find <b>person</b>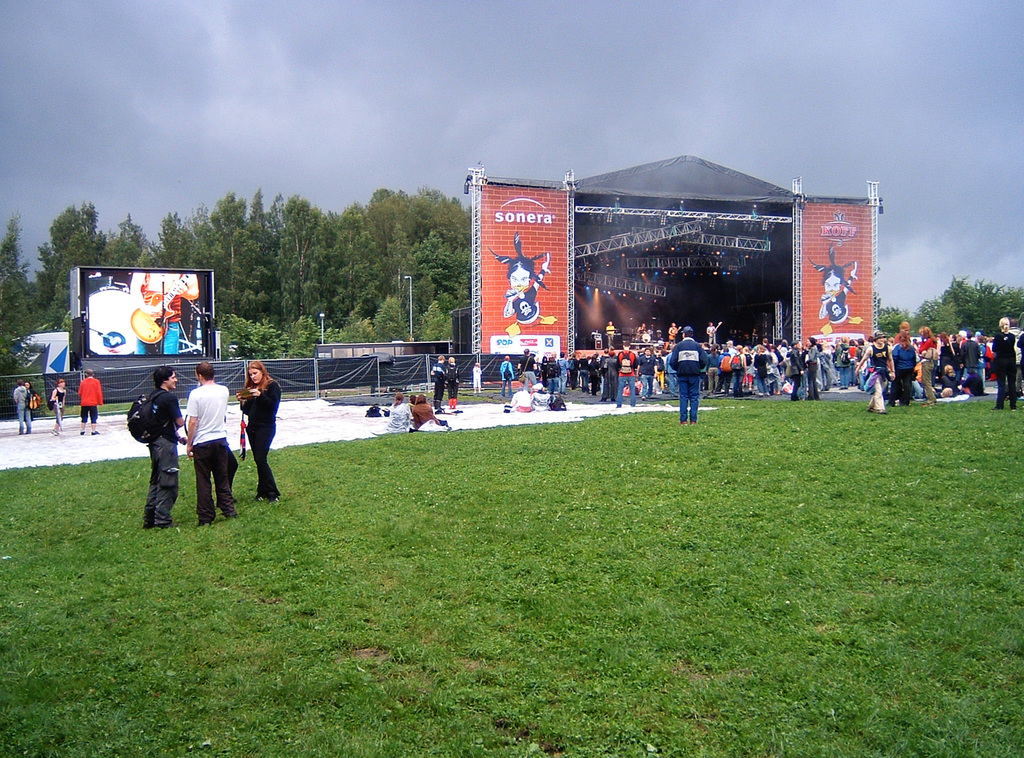
412, 393, 447, 433
